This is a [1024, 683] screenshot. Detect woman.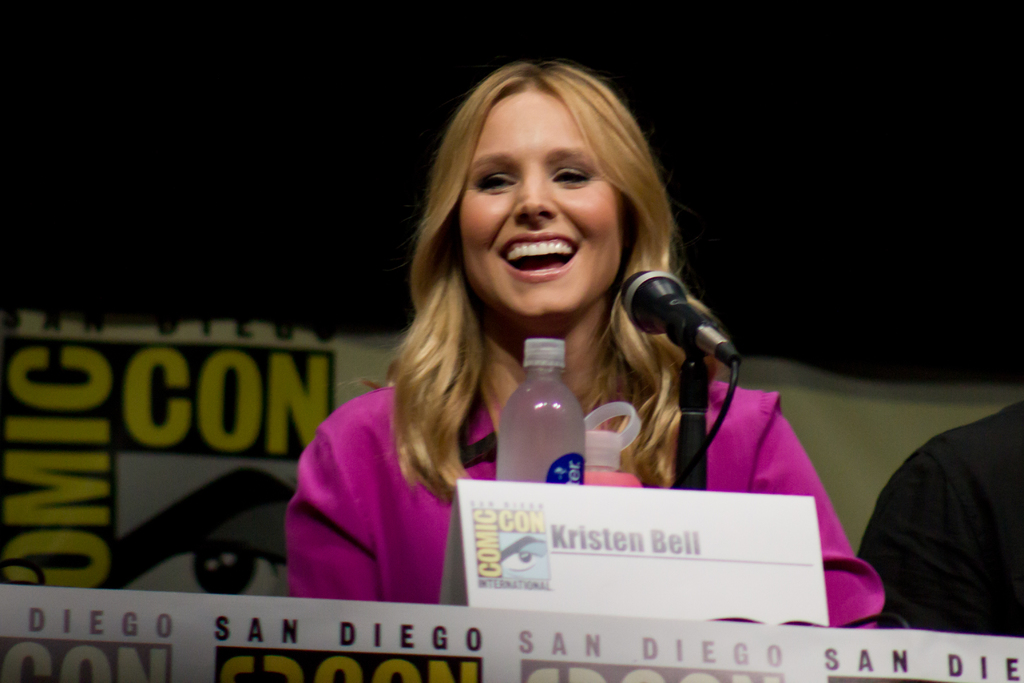
pyautogui.locateOnScreen(316, 103, 788, 600).
